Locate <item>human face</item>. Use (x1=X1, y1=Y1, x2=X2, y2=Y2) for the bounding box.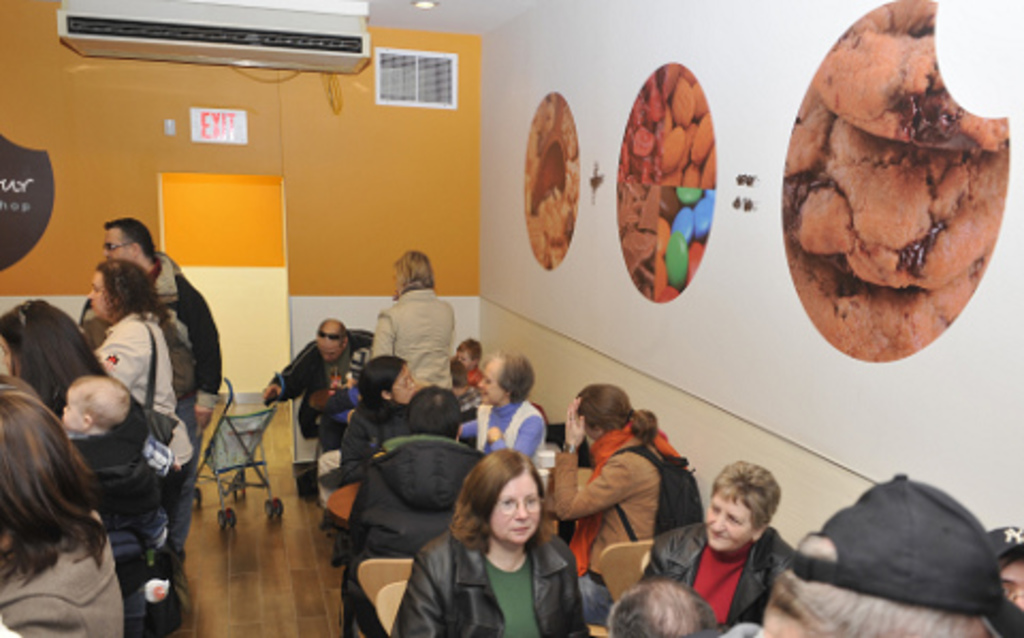
(x1=102, y1=233, x2=134, y2=267).
